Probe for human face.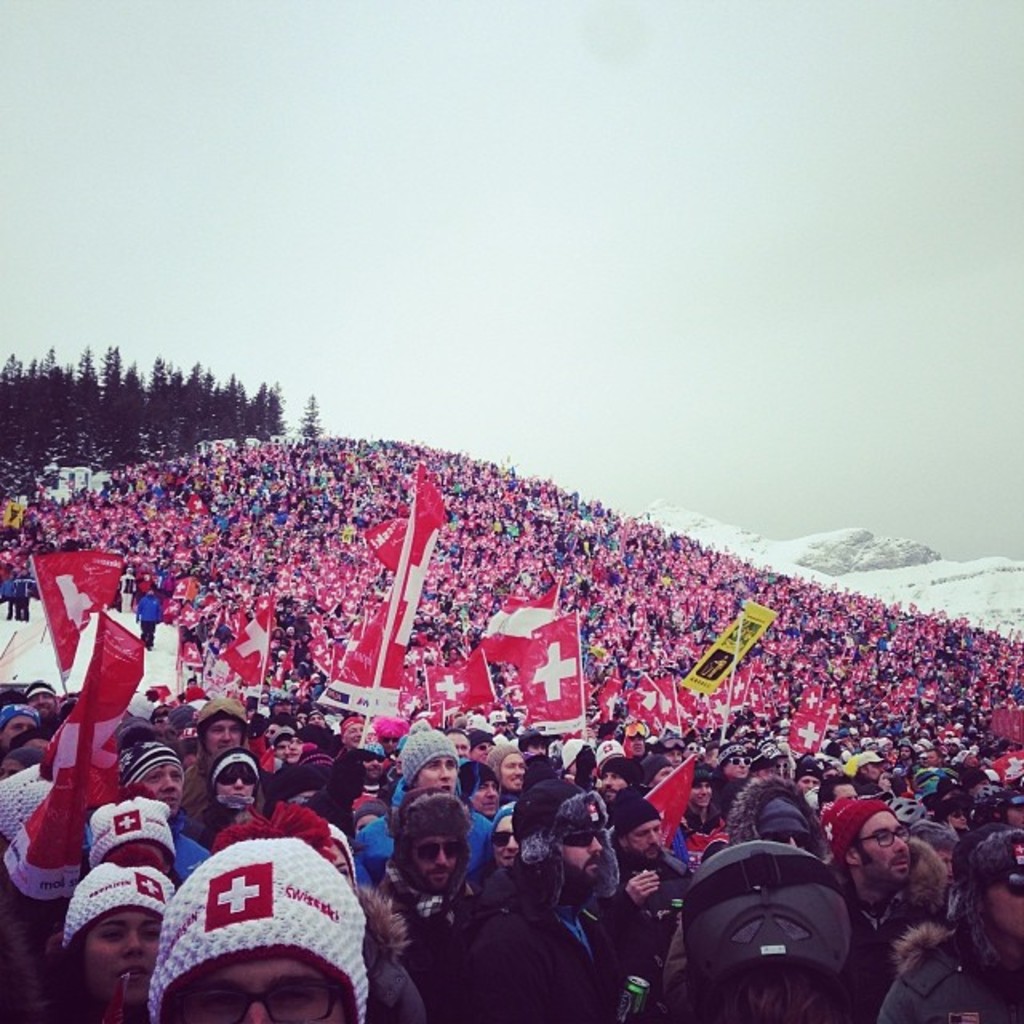
Probe result: 693 779 712 806.
